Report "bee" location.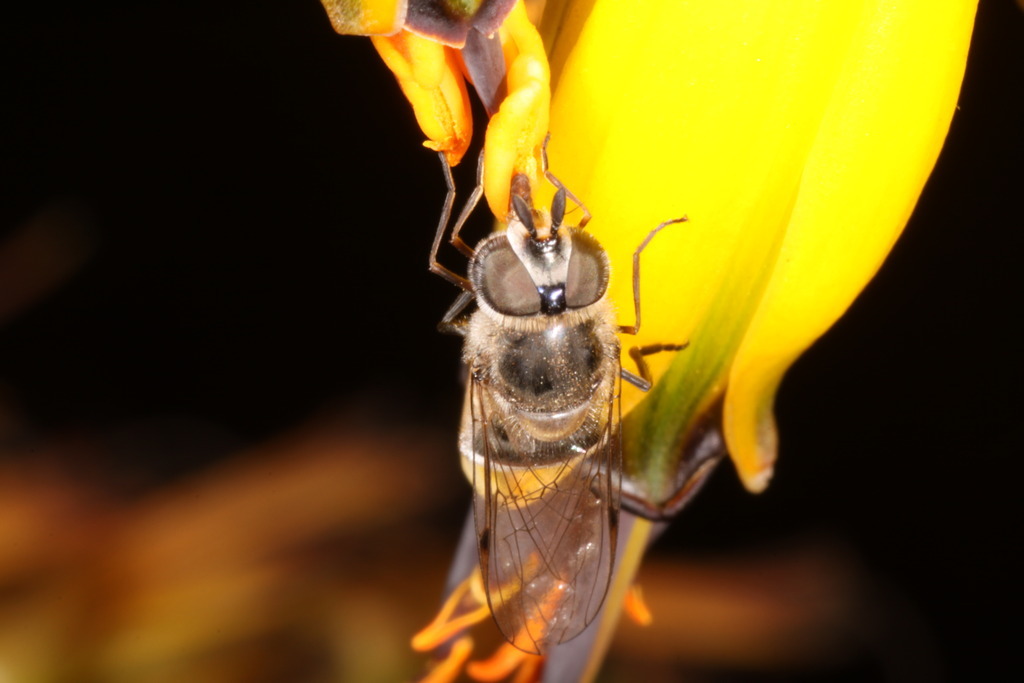
Report: 417:130:720:649.
